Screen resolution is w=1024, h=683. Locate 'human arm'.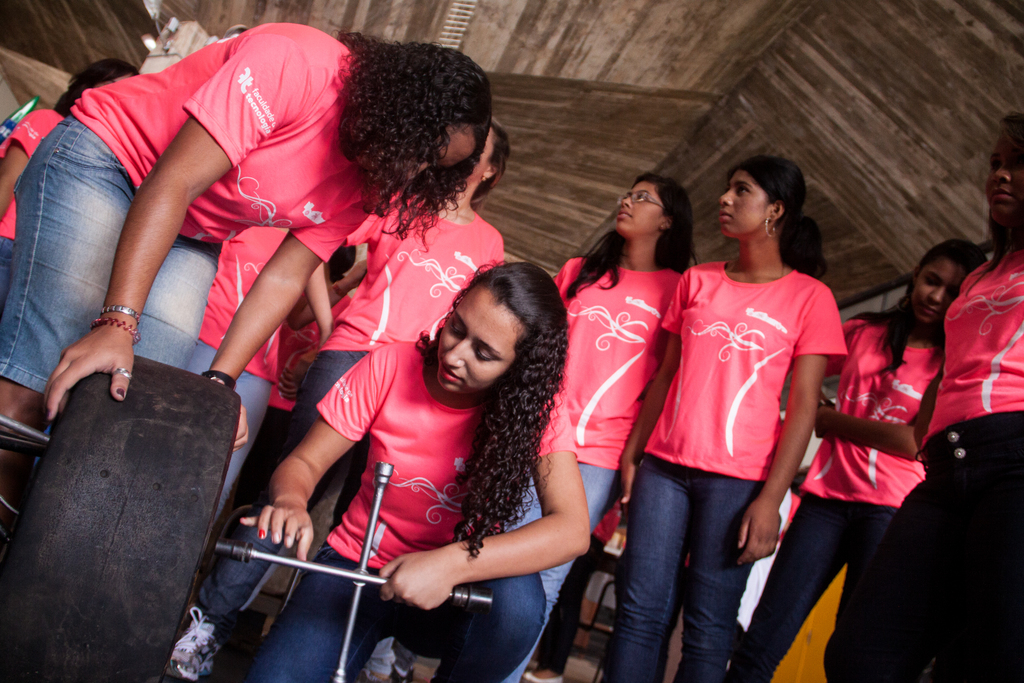
0, 104, 58, 258.
